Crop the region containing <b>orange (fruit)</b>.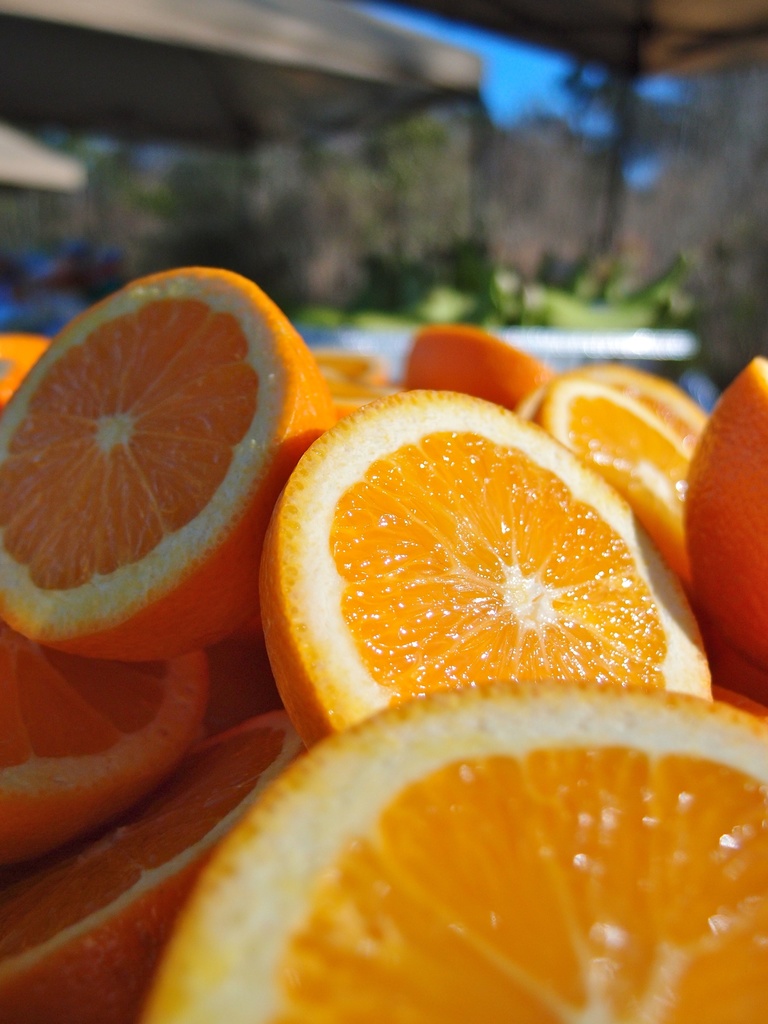
Crop region: Rect(145, 668, 767, 1023).
